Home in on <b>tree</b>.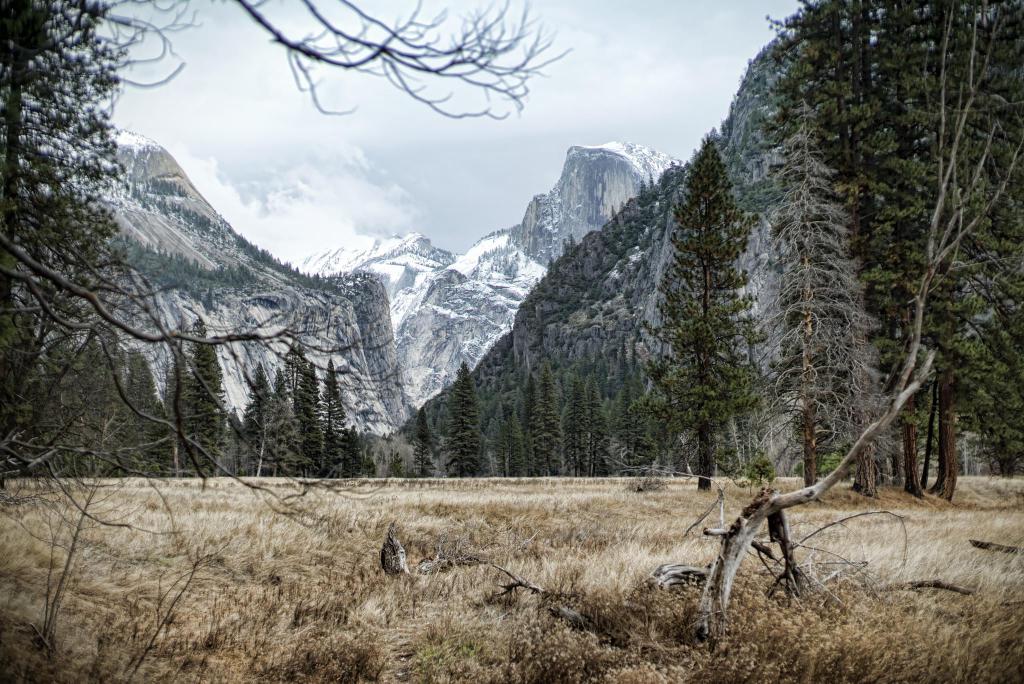
Homed in at 556 381 594 484.
